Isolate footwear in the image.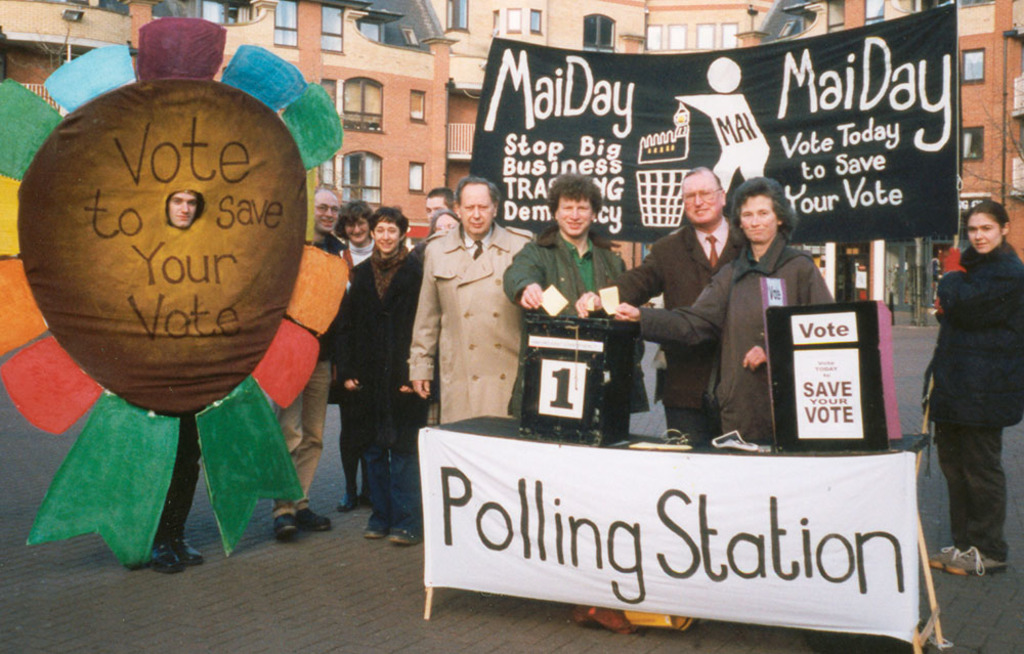
Isolated region: box(299, 504, 331, 530).
